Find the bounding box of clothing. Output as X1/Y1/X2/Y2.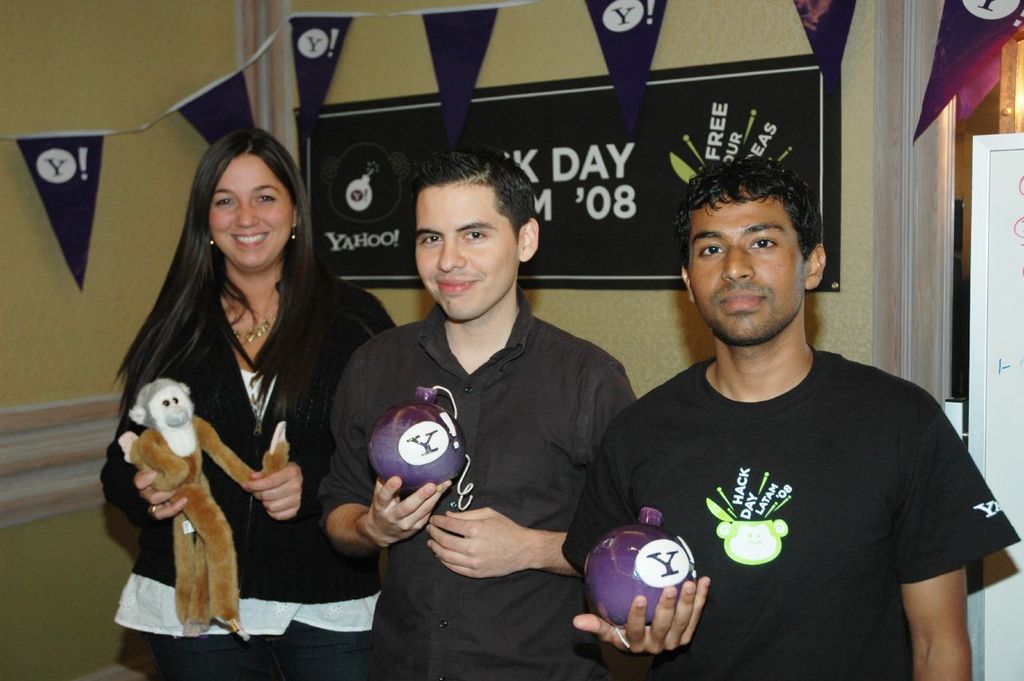
606/315/986/664.
